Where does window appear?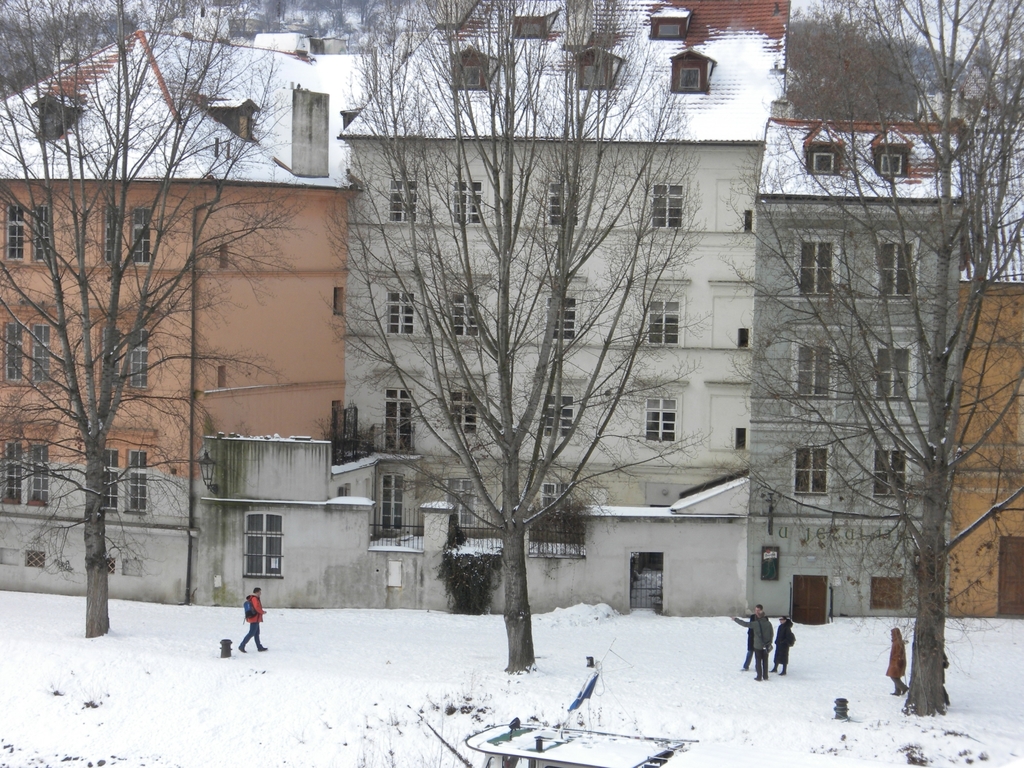
Appears at select_region(780, 324, 844, 404).
